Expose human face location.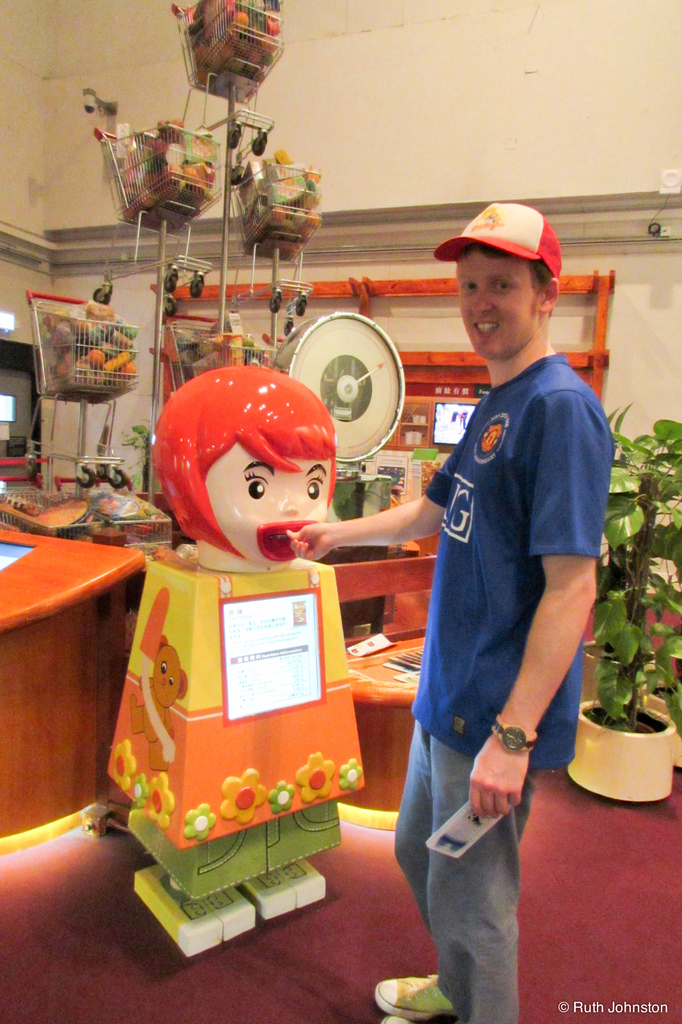
Exposed at (x1=453, y1=260, x2=530, y2=360).
